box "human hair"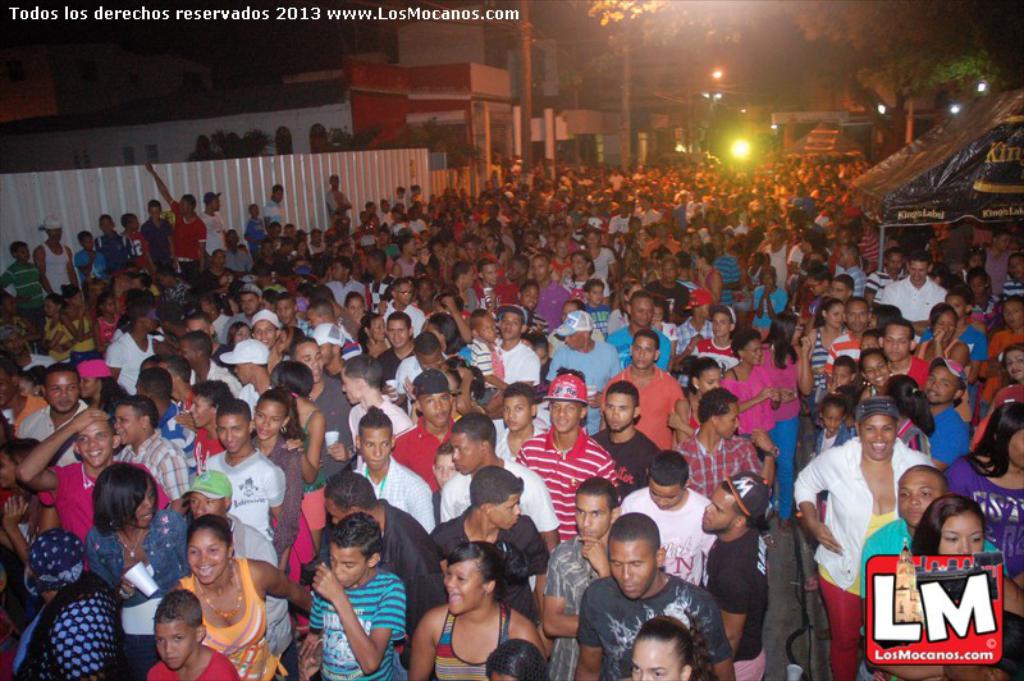
x1=605, y1=509, x2=660, y2=558
